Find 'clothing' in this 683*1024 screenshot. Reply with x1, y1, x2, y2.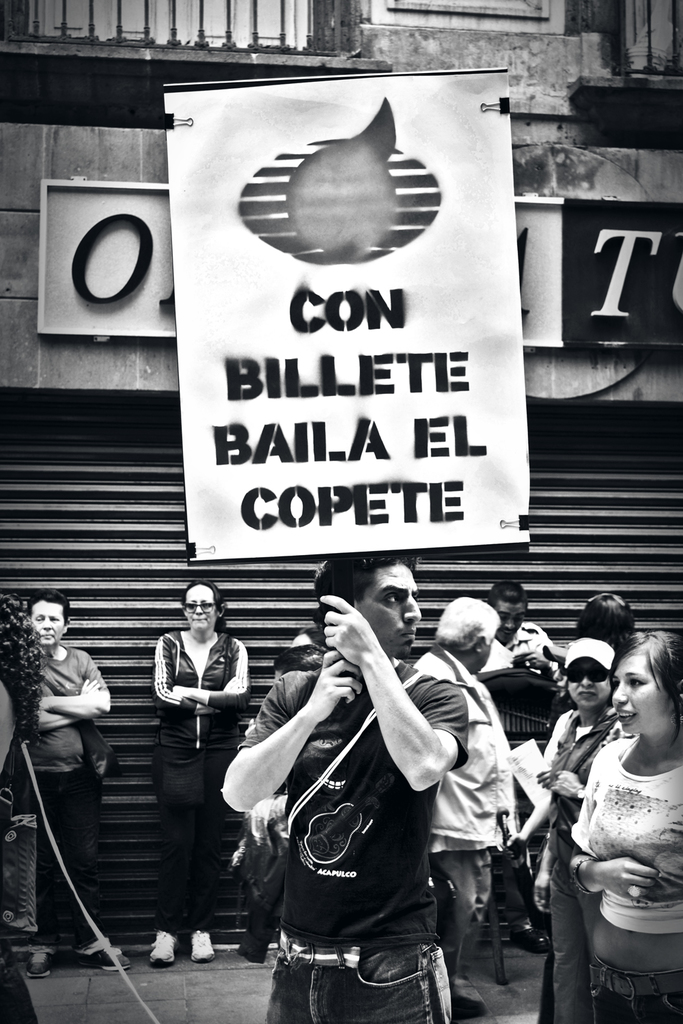
568, 726, 682, 1022.
